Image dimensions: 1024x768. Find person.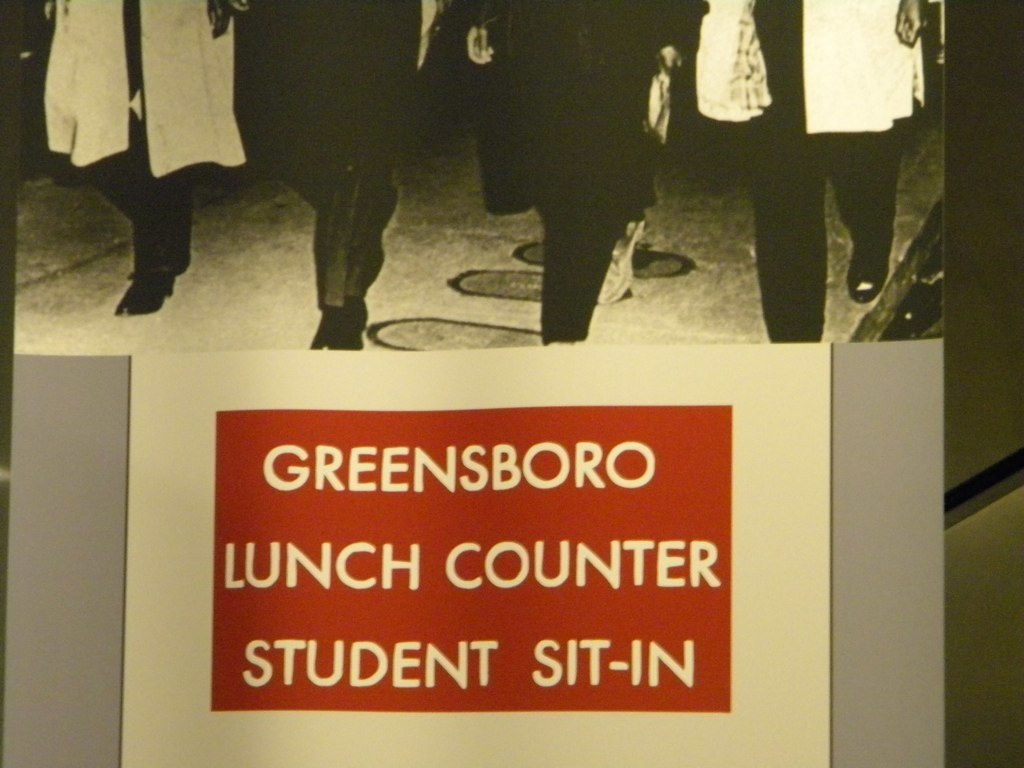
x1=33, y1=1, x2=248, y2=311.
